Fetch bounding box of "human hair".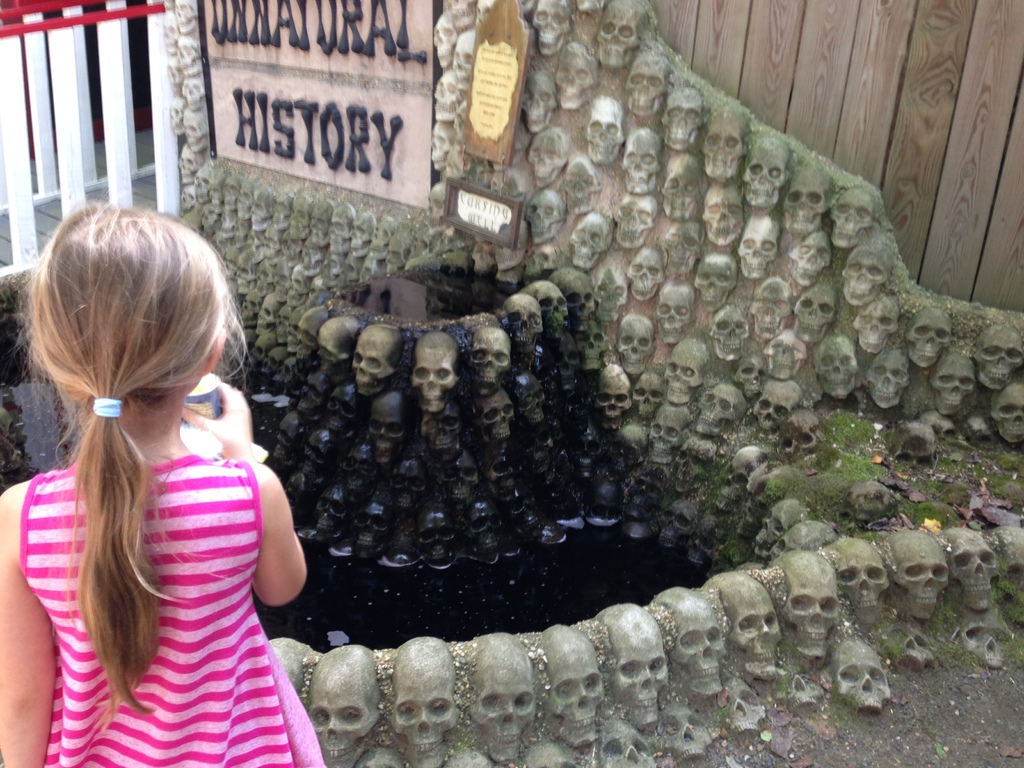
Bbox: region(3, 192, 248, 637).
